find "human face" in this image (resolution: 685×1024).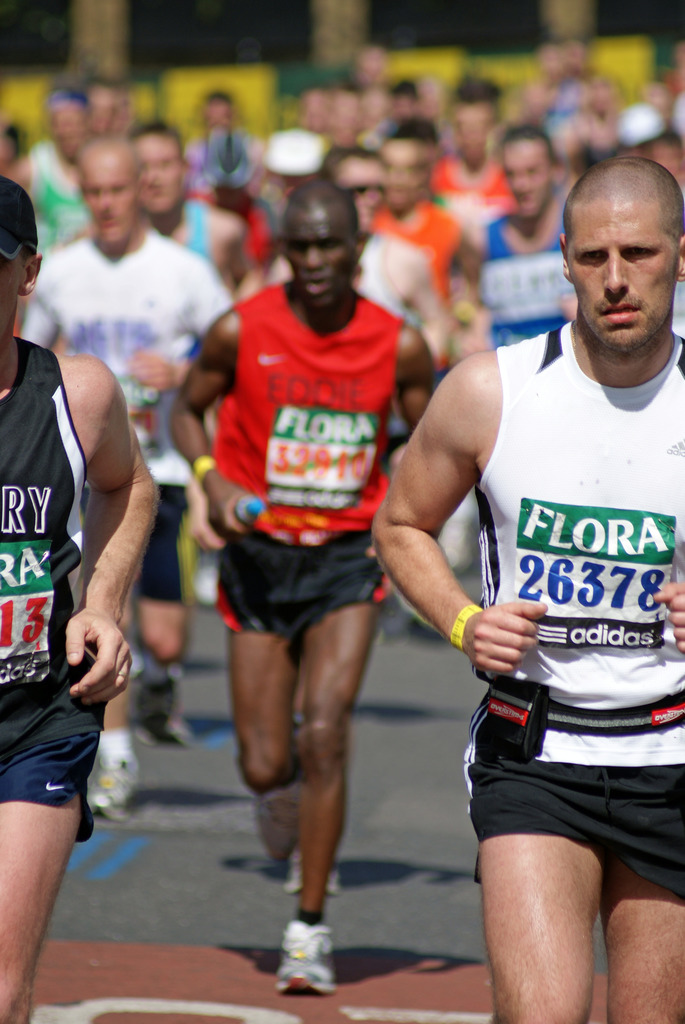
BBox(362, 95, 390, 136).
